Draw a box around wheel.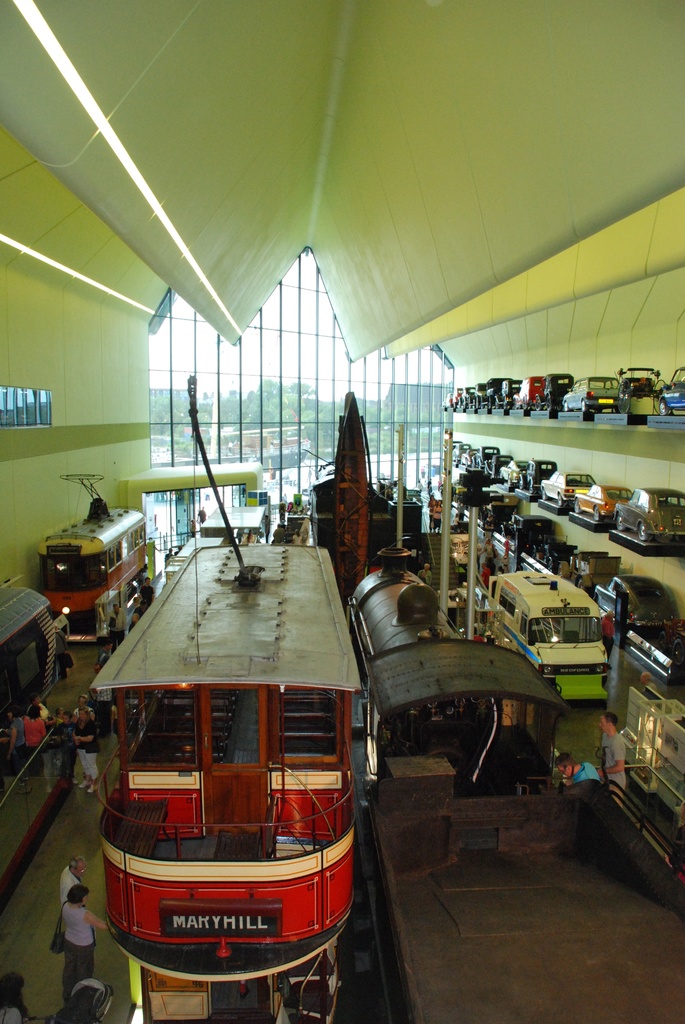
501:405:516:414.
